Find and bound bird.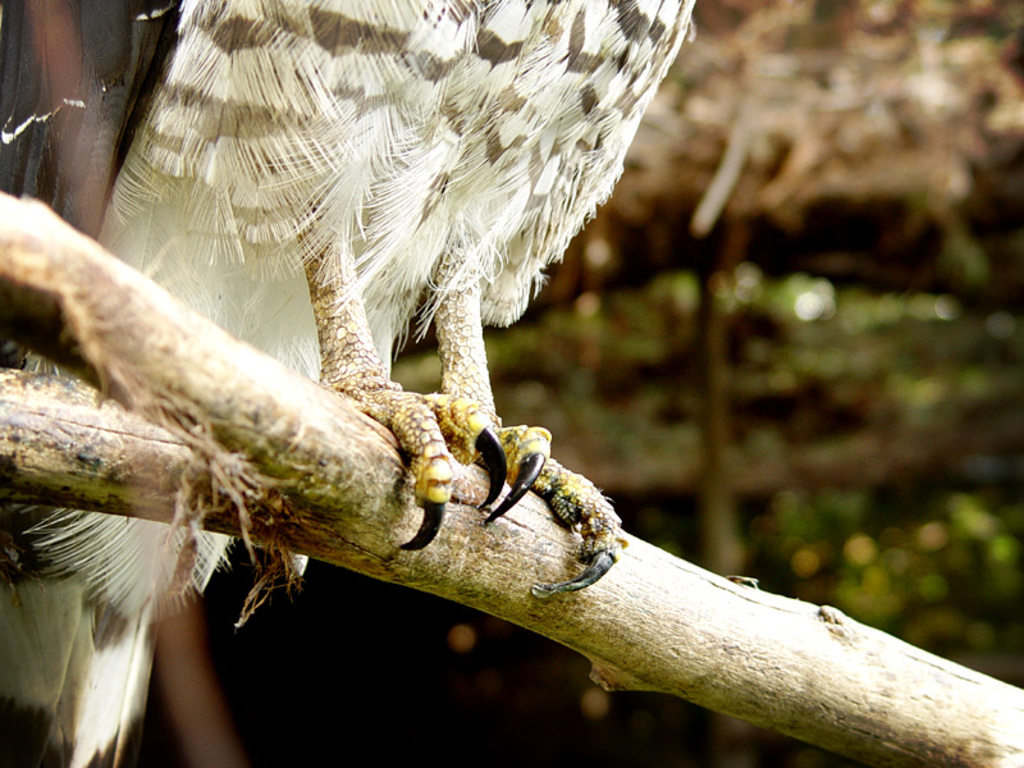
Bound: (0,0,700,763).
